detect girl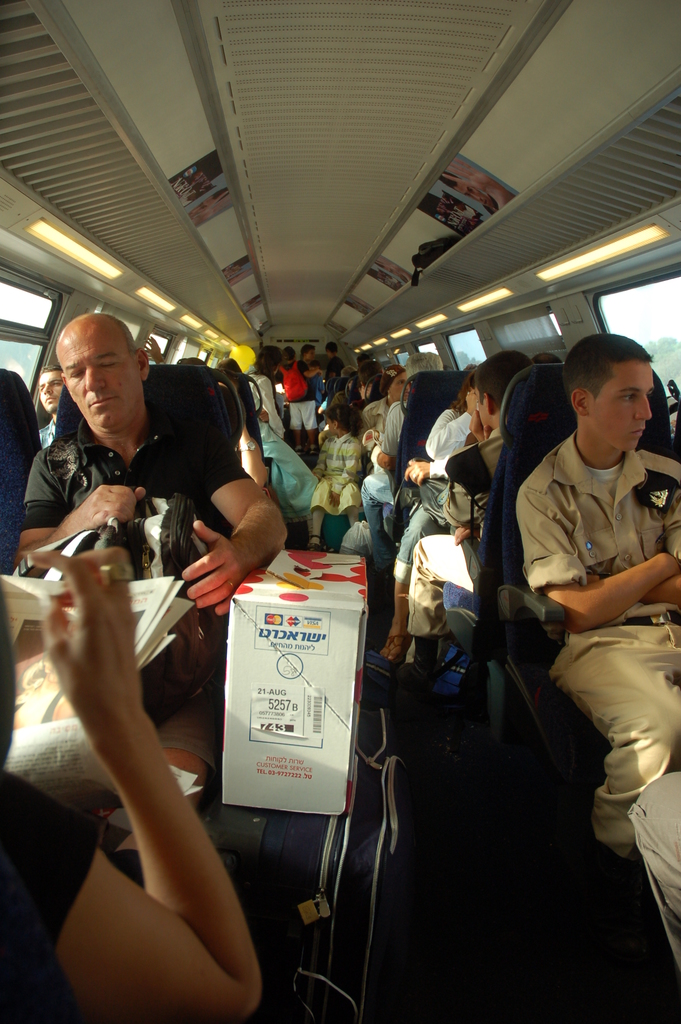
[x1=309, y1=410, x2=363, y2=548]
